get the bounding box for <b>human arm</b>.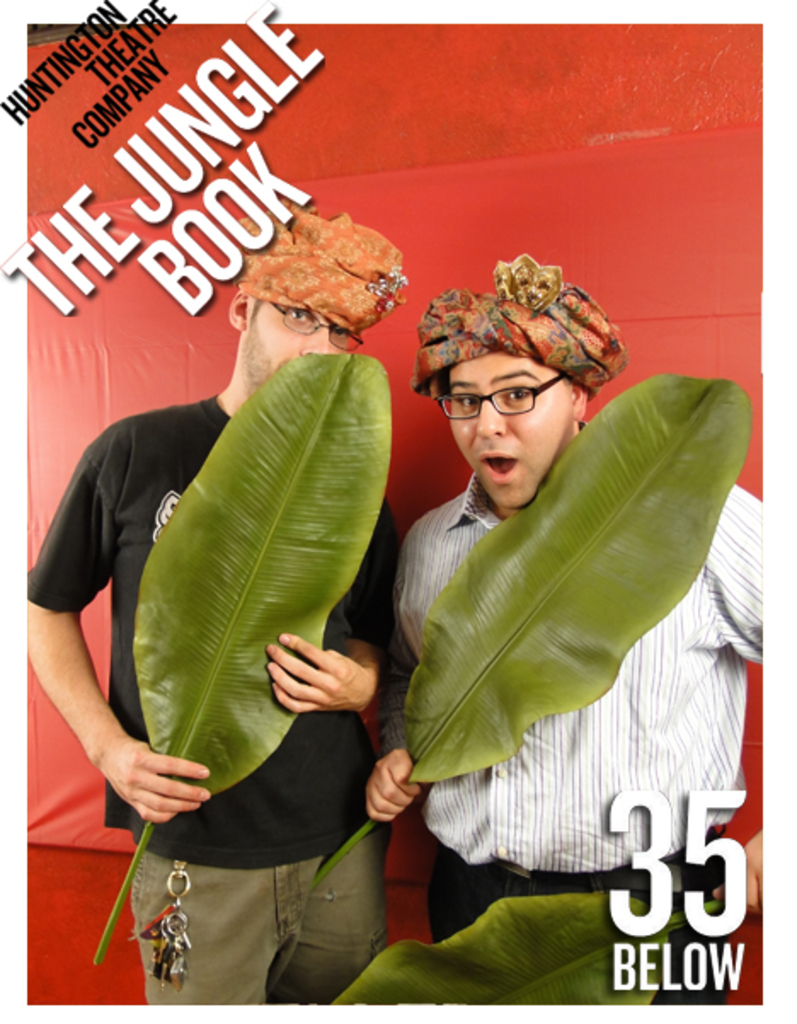
bbox(261, 504, 405, 717).
